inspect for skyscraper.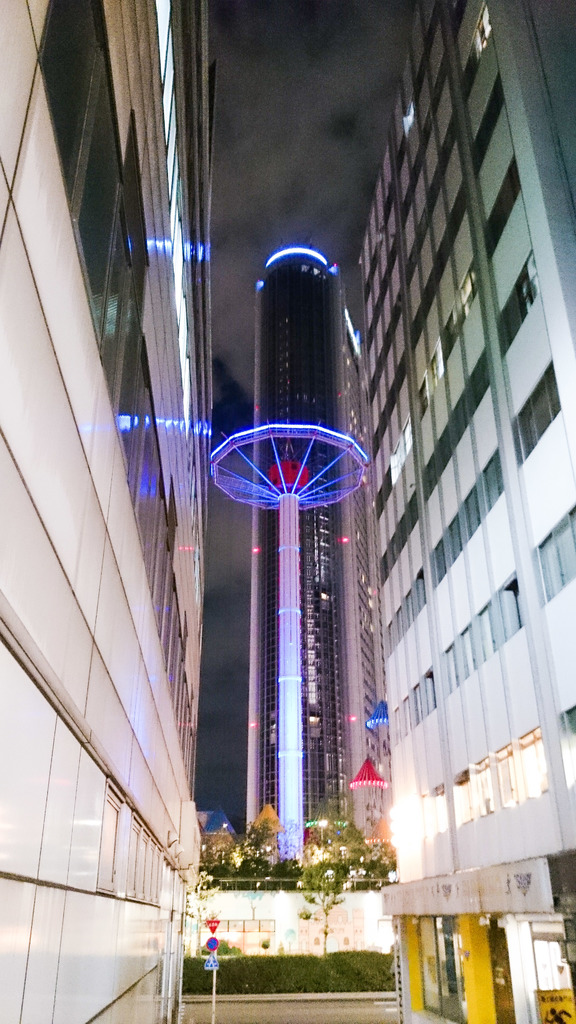
Inspection: [x1=0, y1=0, x2=214, y2=1017].
